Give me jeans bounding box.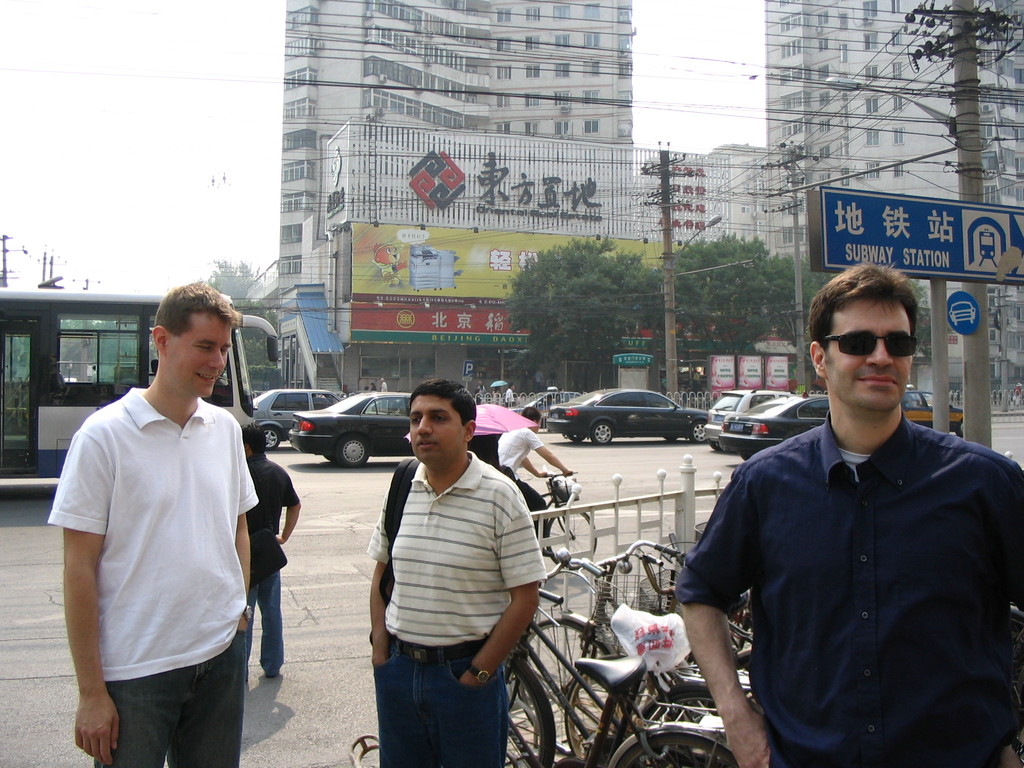
Rect(365, 646, 517, 765).
